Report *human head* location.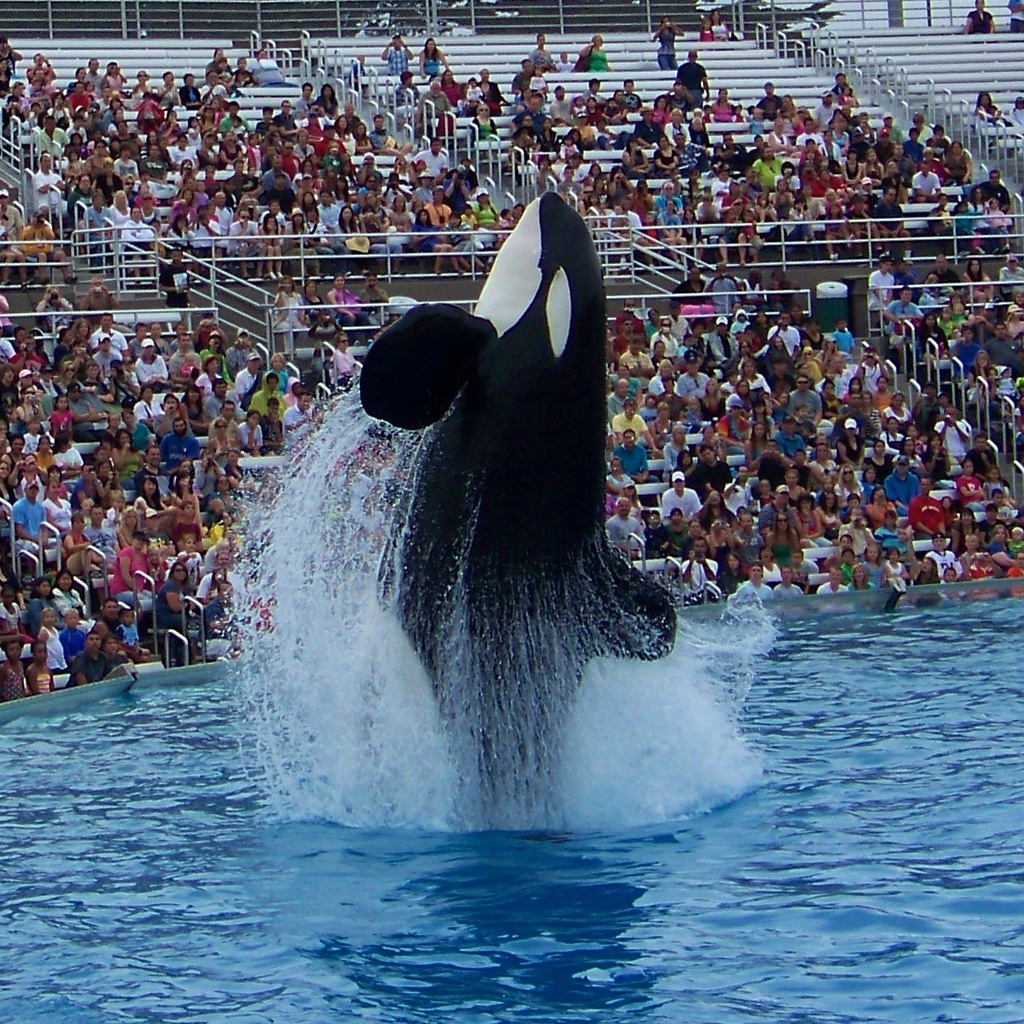
Report: 866, 549, 880, 560.
